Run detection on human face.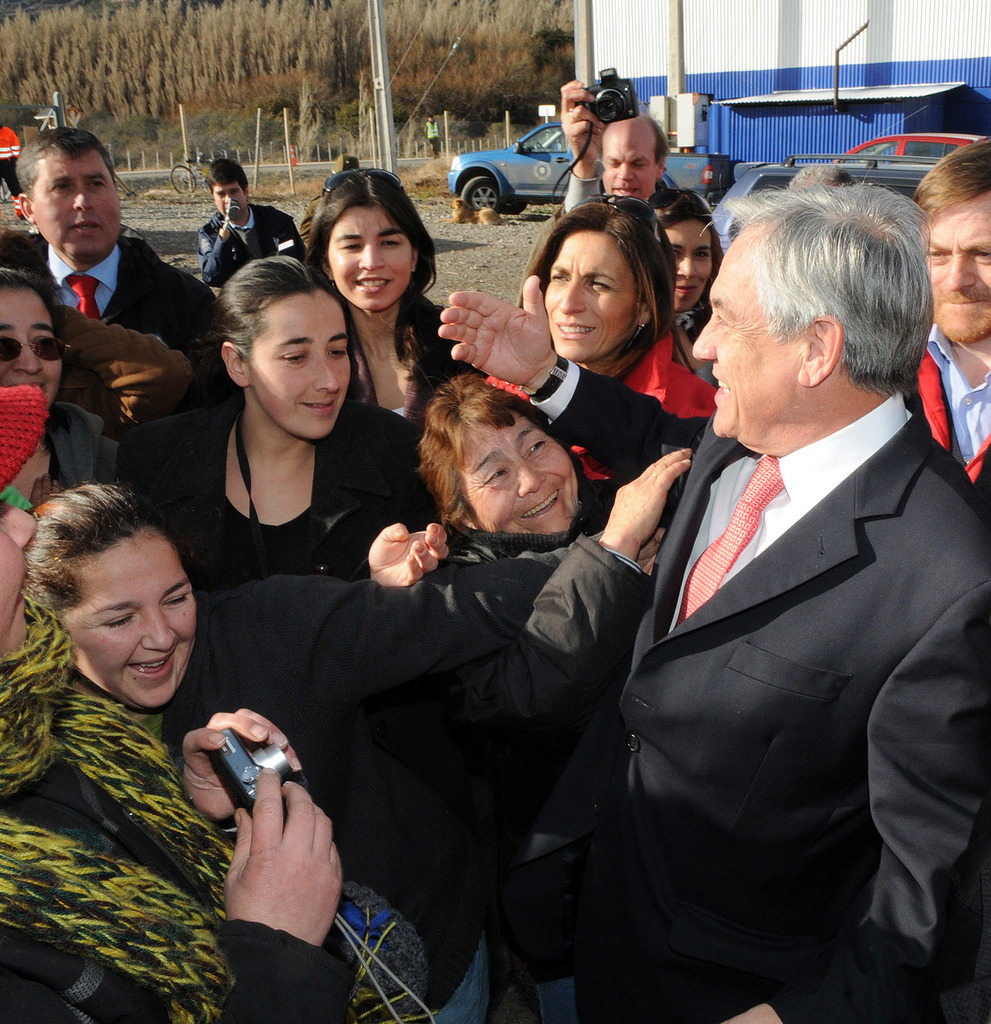
Result: <box>935,191,990,337</box>.
